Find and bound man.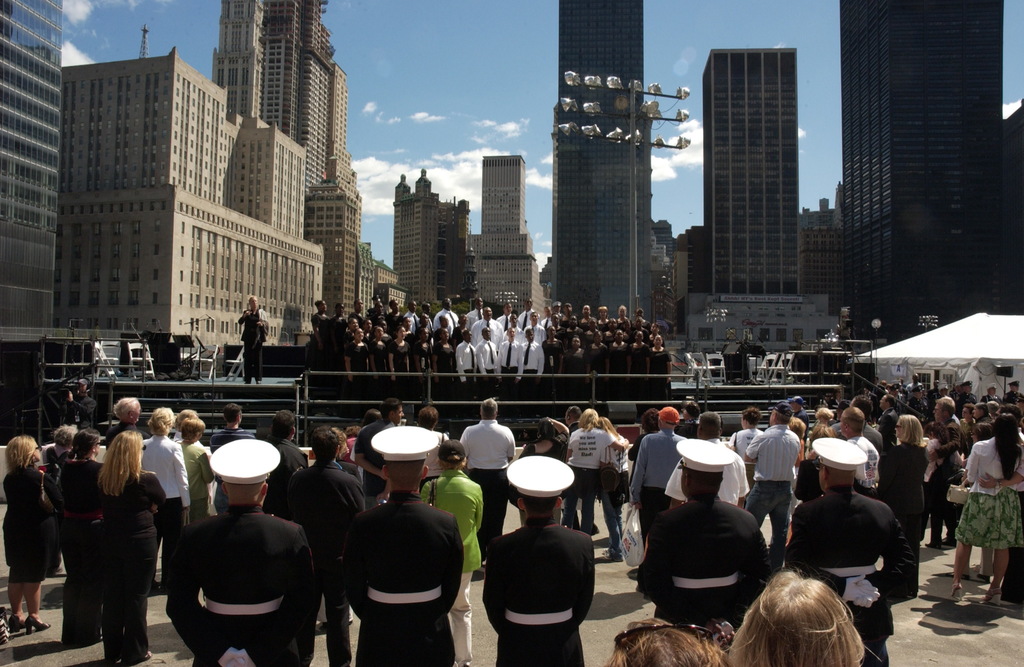
Bound: bbox=[255, 408, 306, 511].
